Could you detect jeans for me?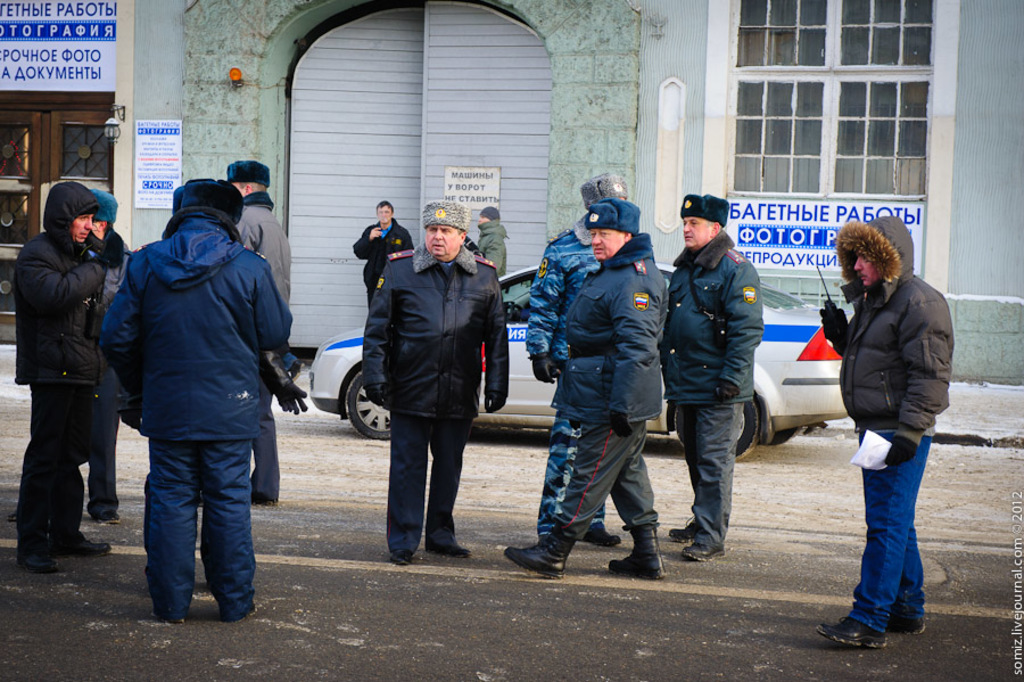
Detection result: 853 429 939 643.
